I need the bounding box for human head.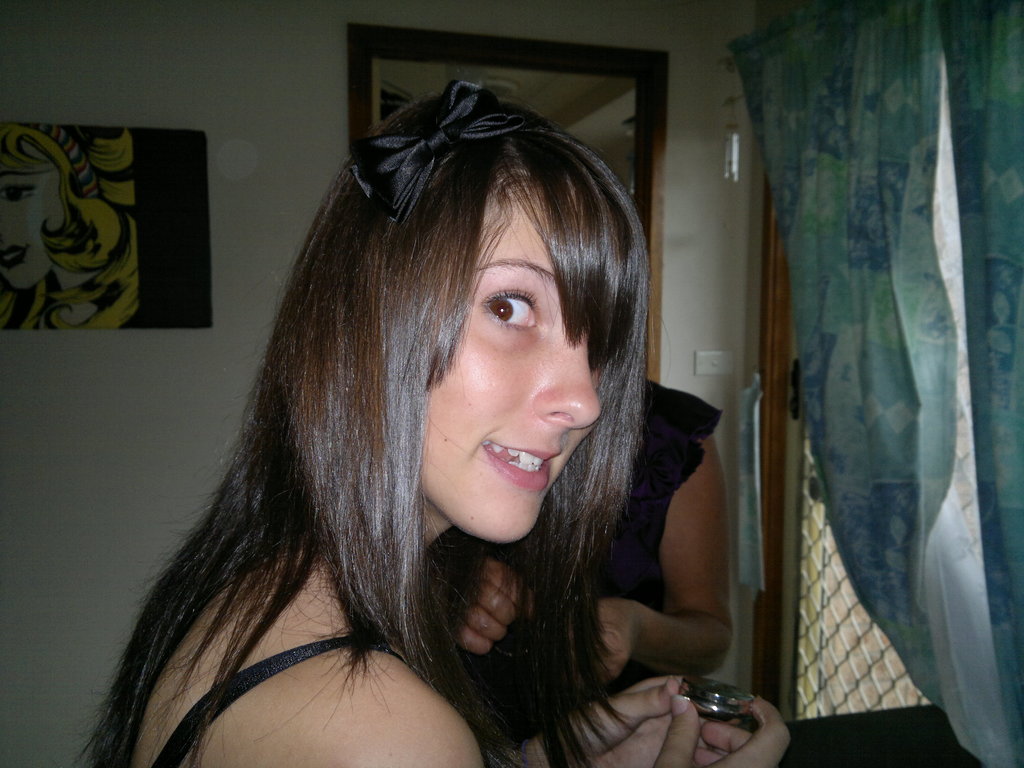
Here it is: 303, 102, 638, 572.
